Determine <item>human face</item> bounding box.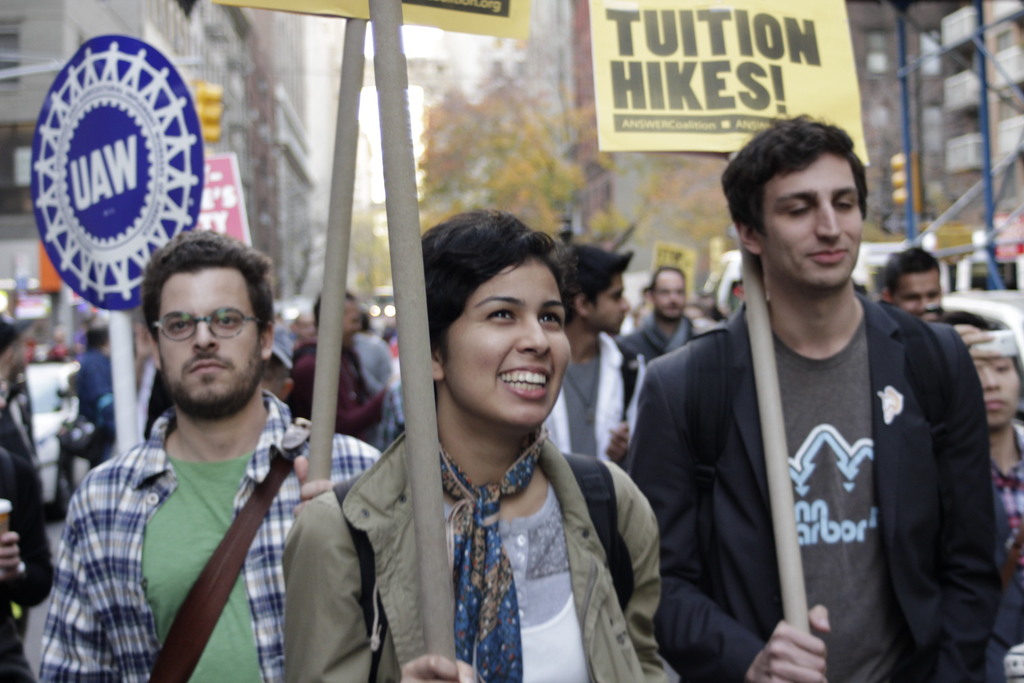
Determined: 434, 235, 577, 437.
